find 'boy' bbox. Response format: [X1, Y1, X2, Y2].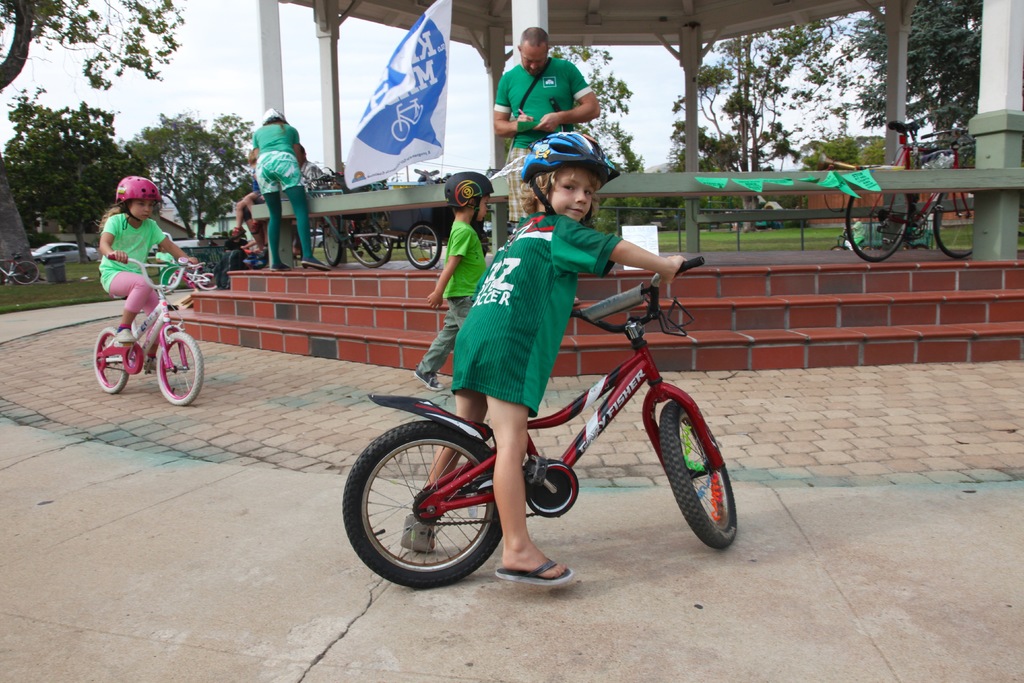
[410, 167, 500, 393].
